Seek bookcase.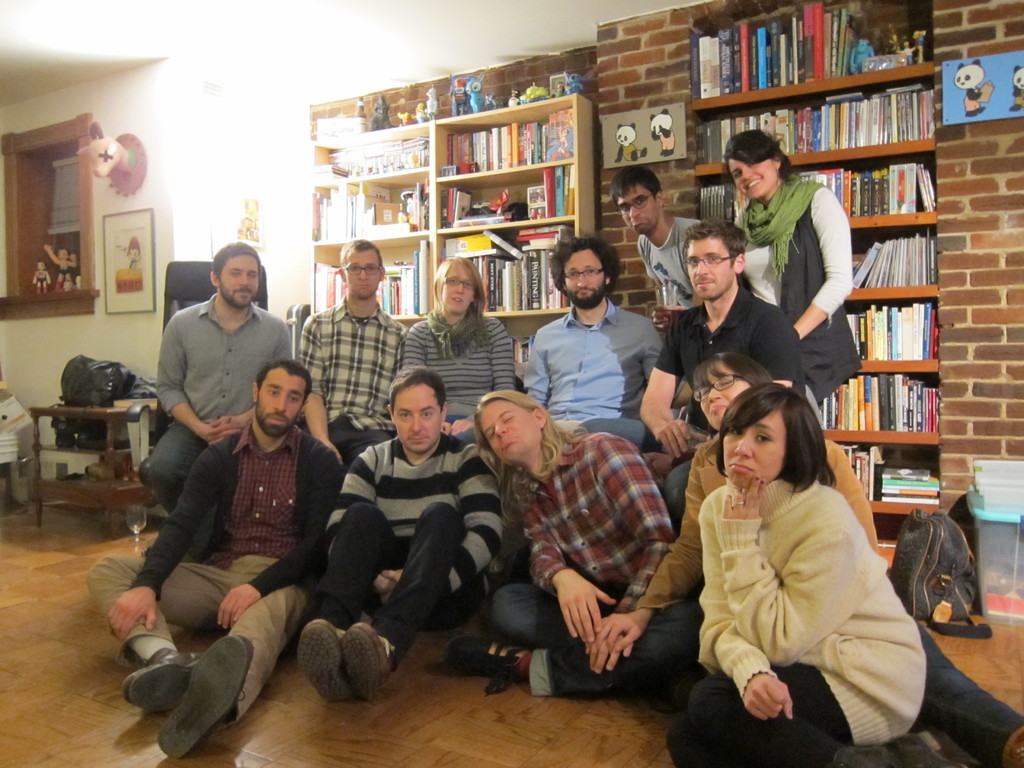
(left=310, top=121, right=433, bottom=323).
